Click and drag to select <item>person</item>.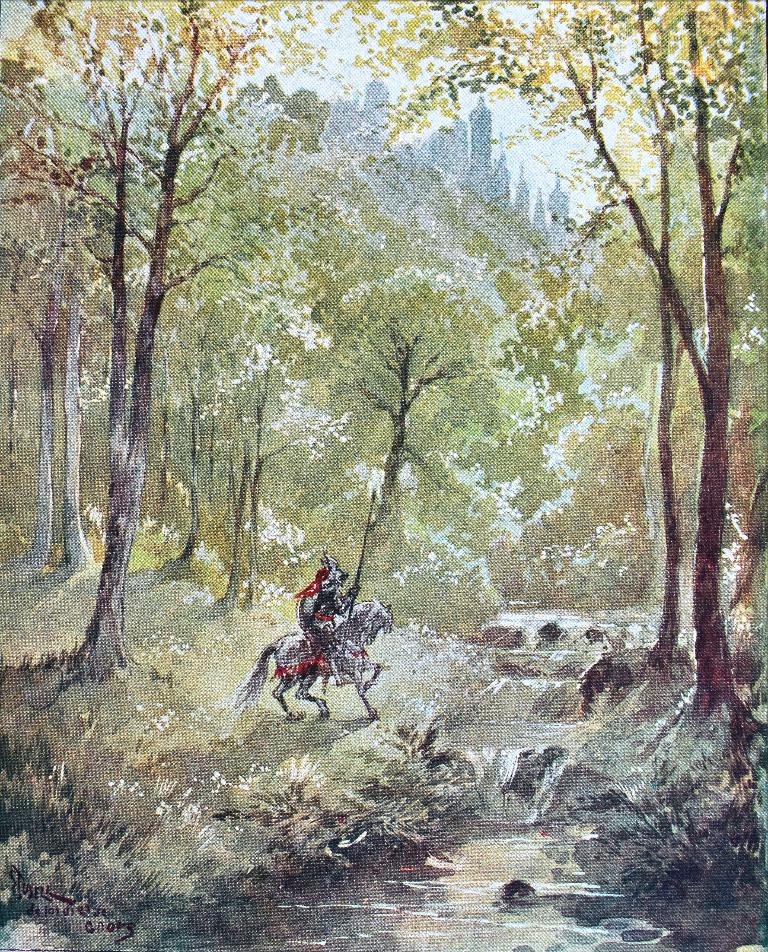
Selection: [291, 565, 356, 693].
